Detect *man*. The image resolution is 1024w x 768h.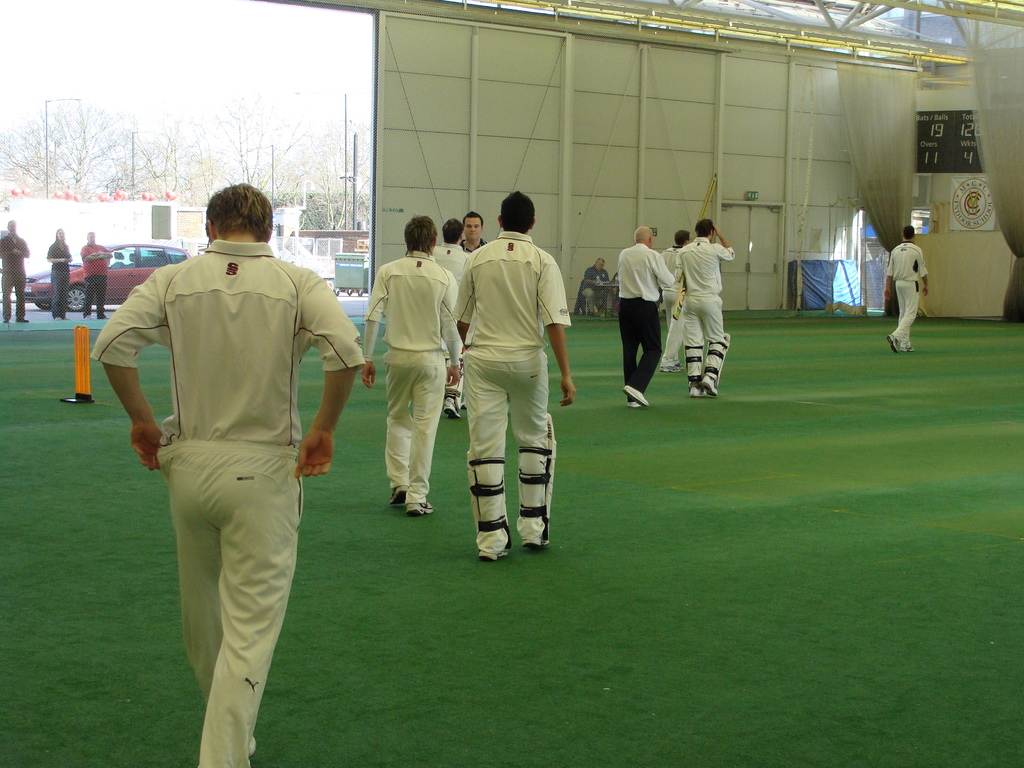
886, 228, 931, 352.
